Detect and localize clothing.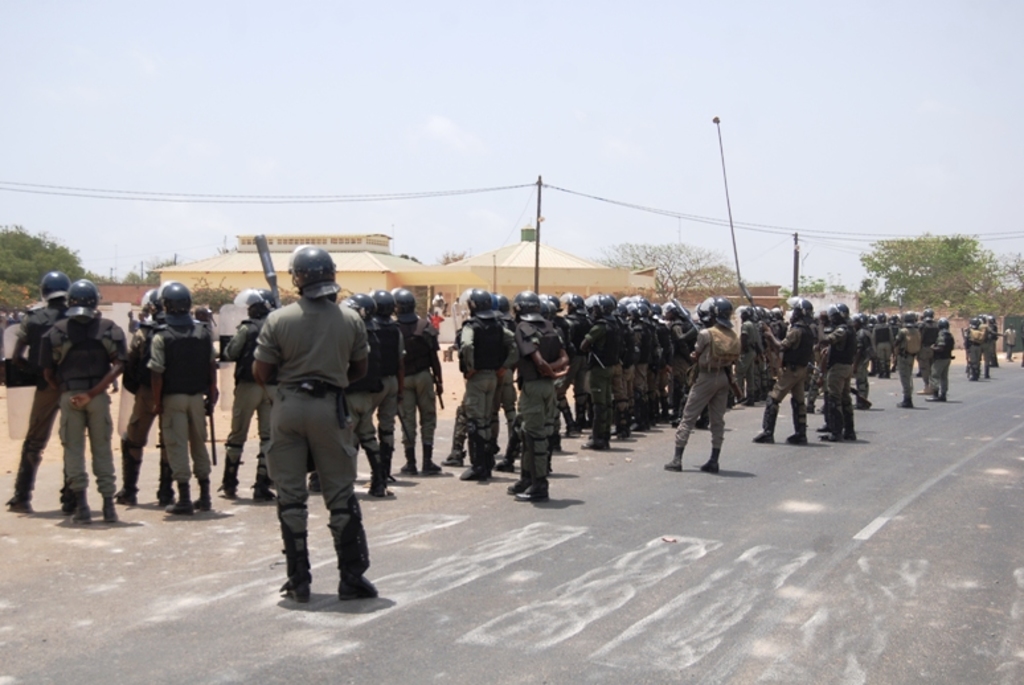
Localized at <box>34,302,120,499</box>.
